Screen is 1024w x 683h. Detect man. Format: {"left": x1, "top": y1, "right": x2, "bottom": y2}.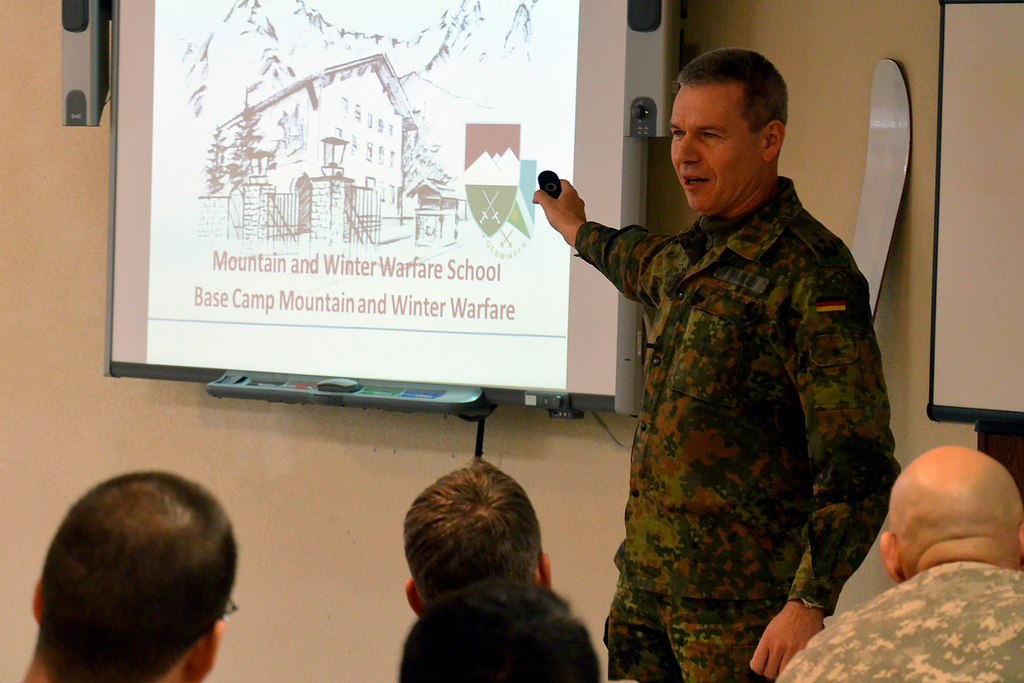
{"left": 400, "top": 454, "right": 552, "bottom": 624}.
